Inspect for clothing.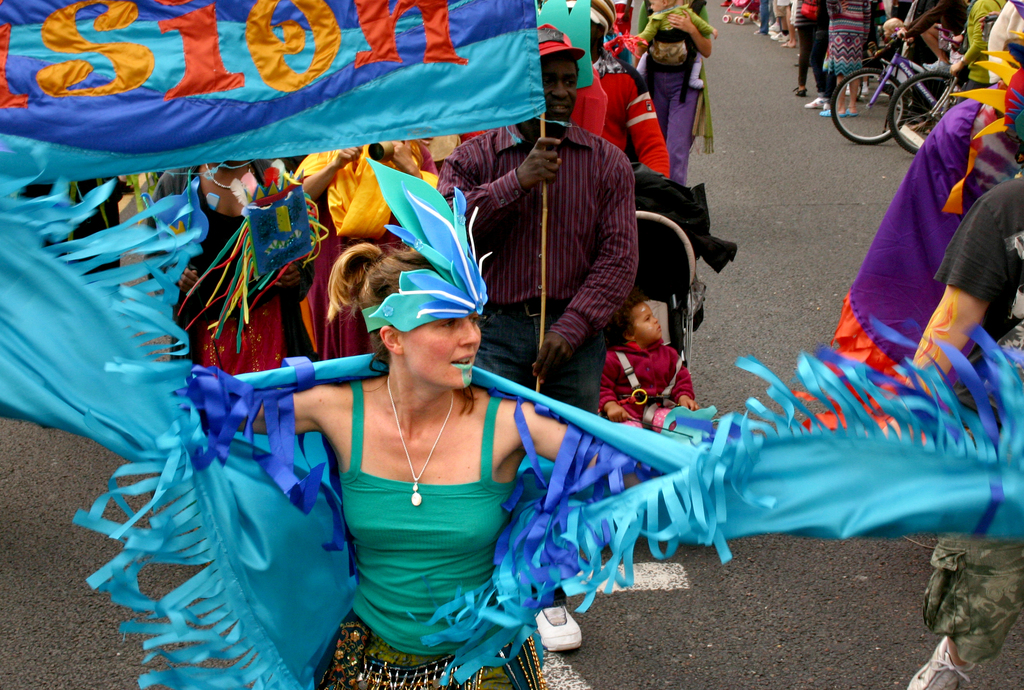
Inspection: (153, 160, 307, 432).
